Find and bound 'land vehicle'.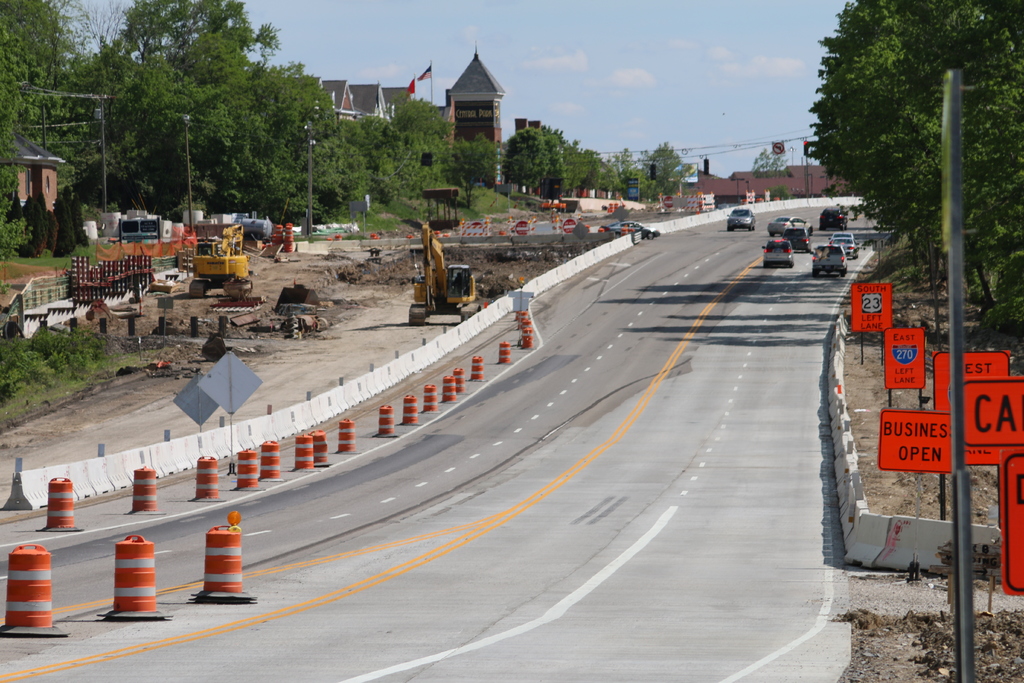
Bound: 769/217/812/234.
